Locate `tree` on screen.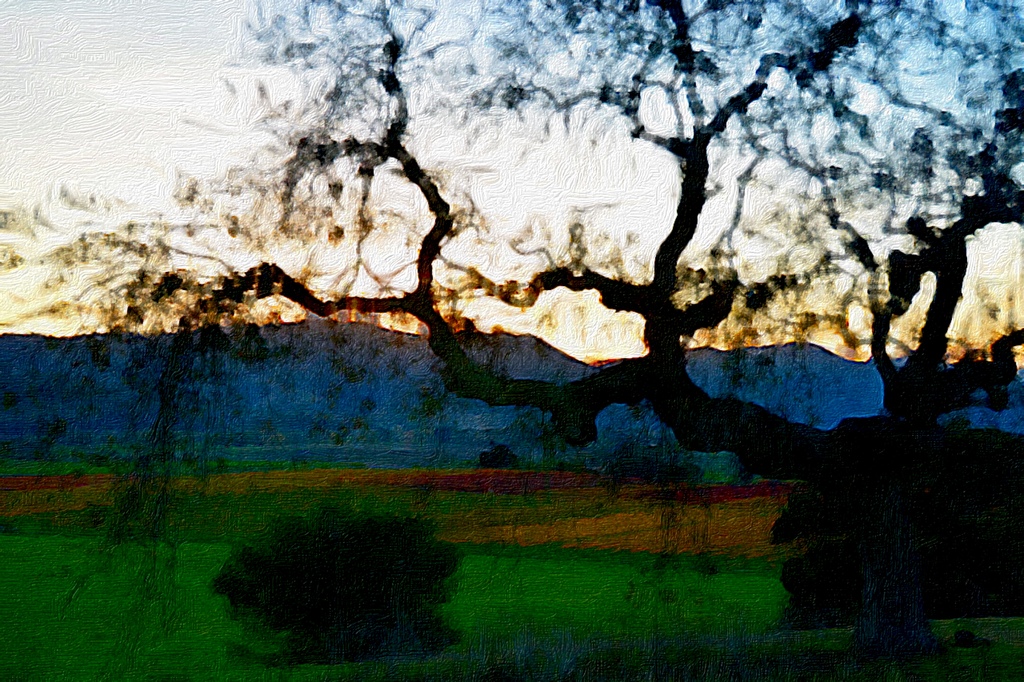
On screen at box=[0, 0, 1022, 678].
